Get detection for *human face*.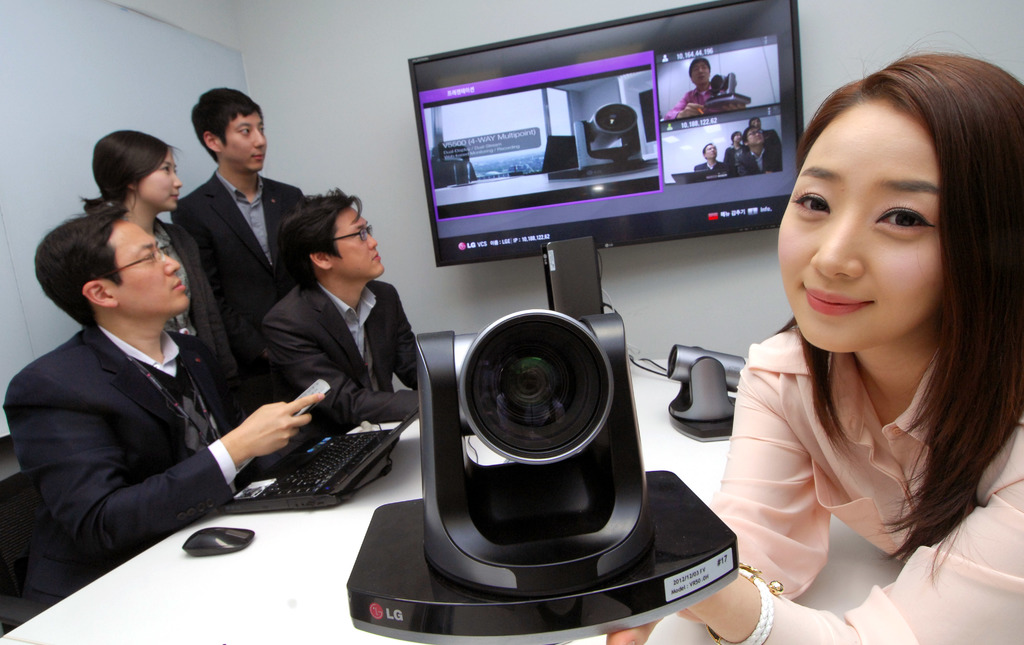
Detection: x1=135 y1=145 x2=179 y2=211.
